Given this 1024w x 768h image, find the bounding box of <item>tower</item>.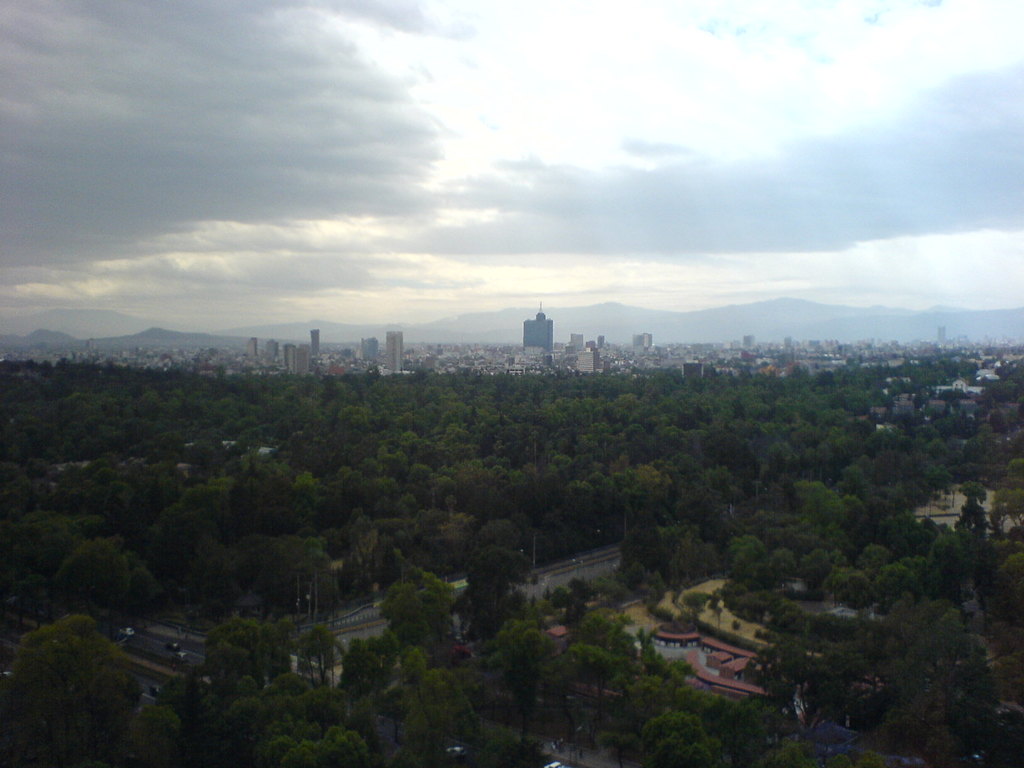
627,328,657,354.
